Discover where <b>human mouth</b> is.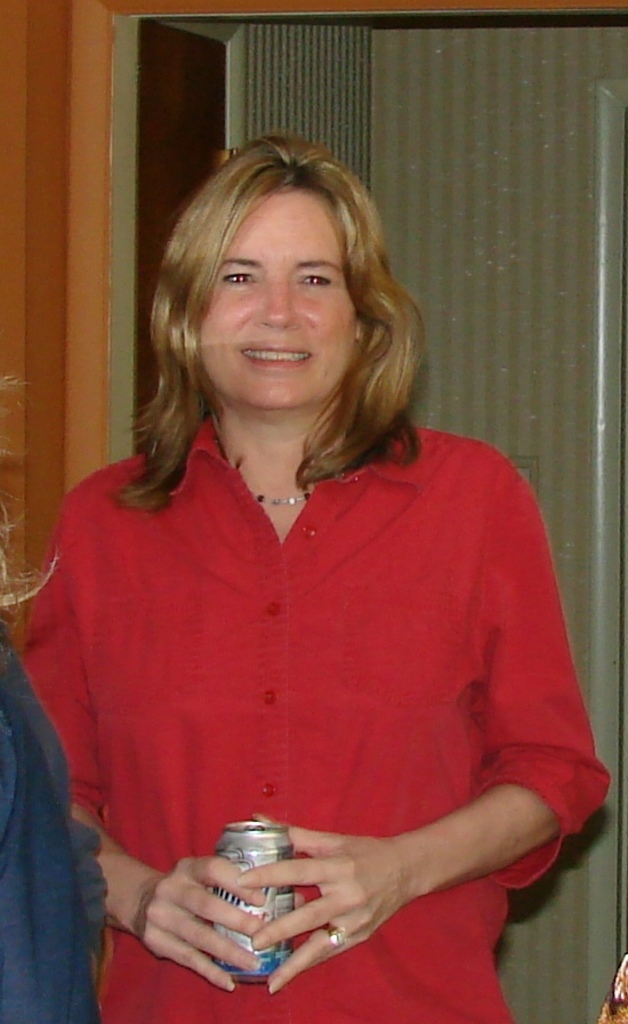
Discovered at bbox=[237, 341, 314, 378].
